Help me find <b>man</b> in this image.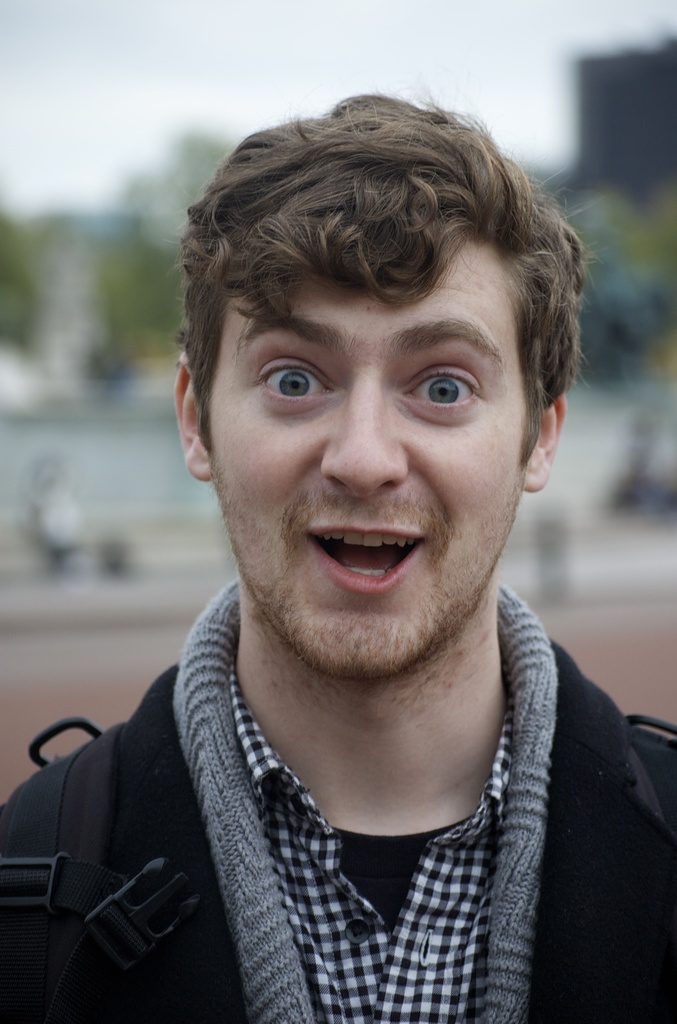
Found it: (0, 85, 676, 990).
